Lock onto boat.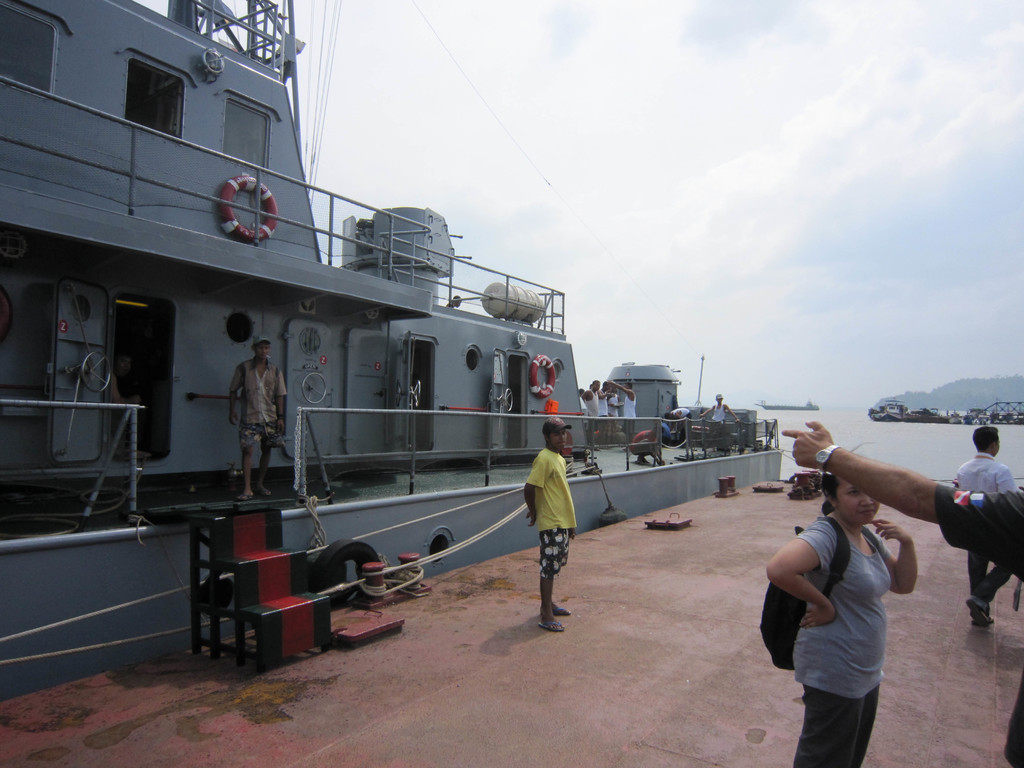
Locked: {"x1": 875, "y1": 399, "x2": 903, "y2": 424}.
